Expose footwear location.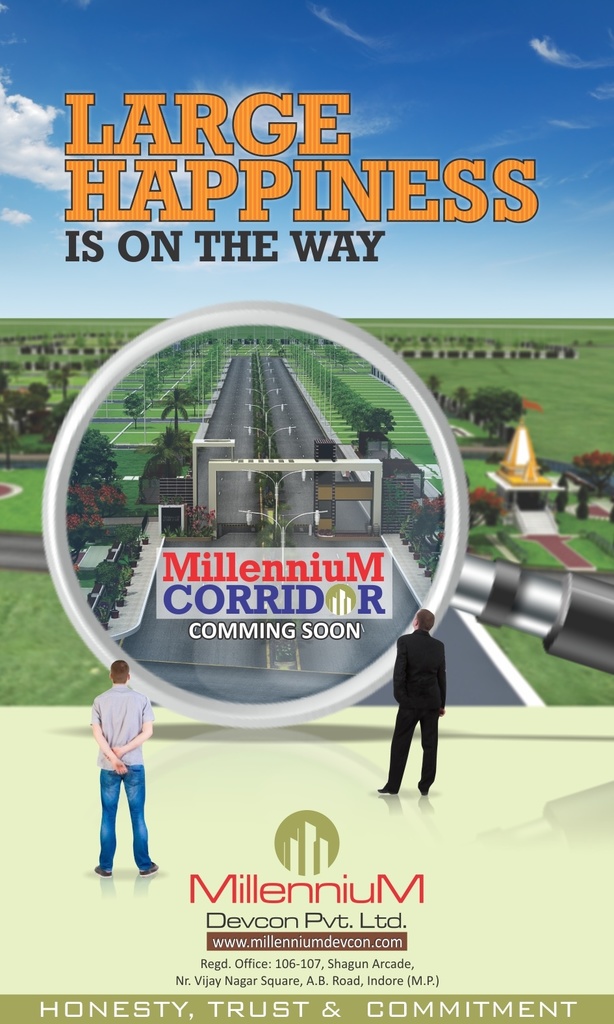
Exposed at <bbox>139, 866, 160, 876</bbox>.
